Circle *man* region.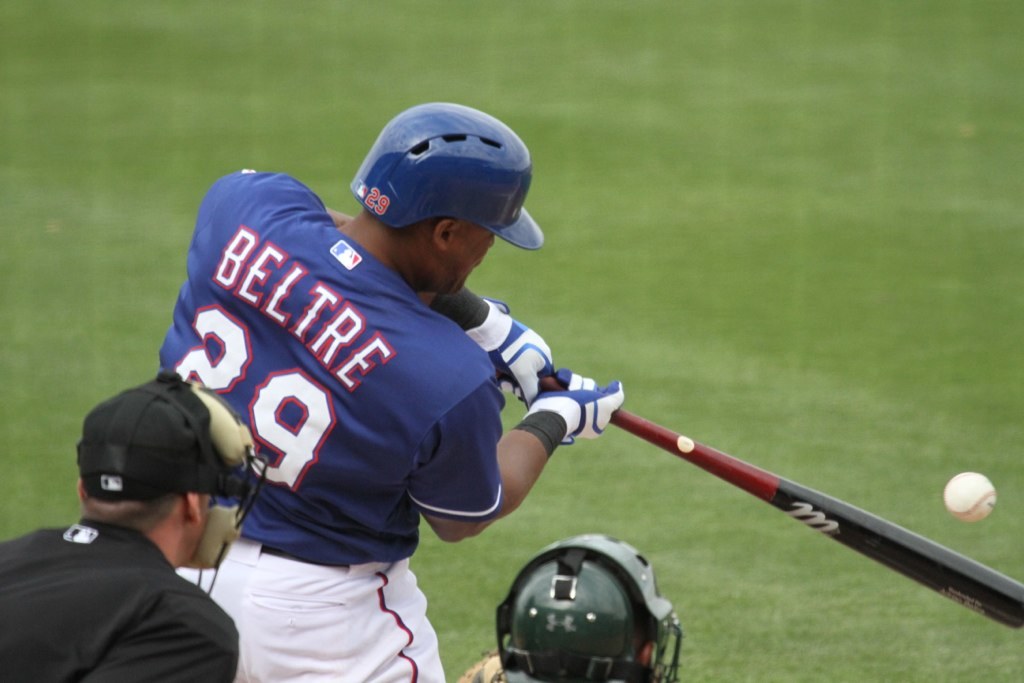
Region: x1=0 y1=372 x2=258 y2=674.
